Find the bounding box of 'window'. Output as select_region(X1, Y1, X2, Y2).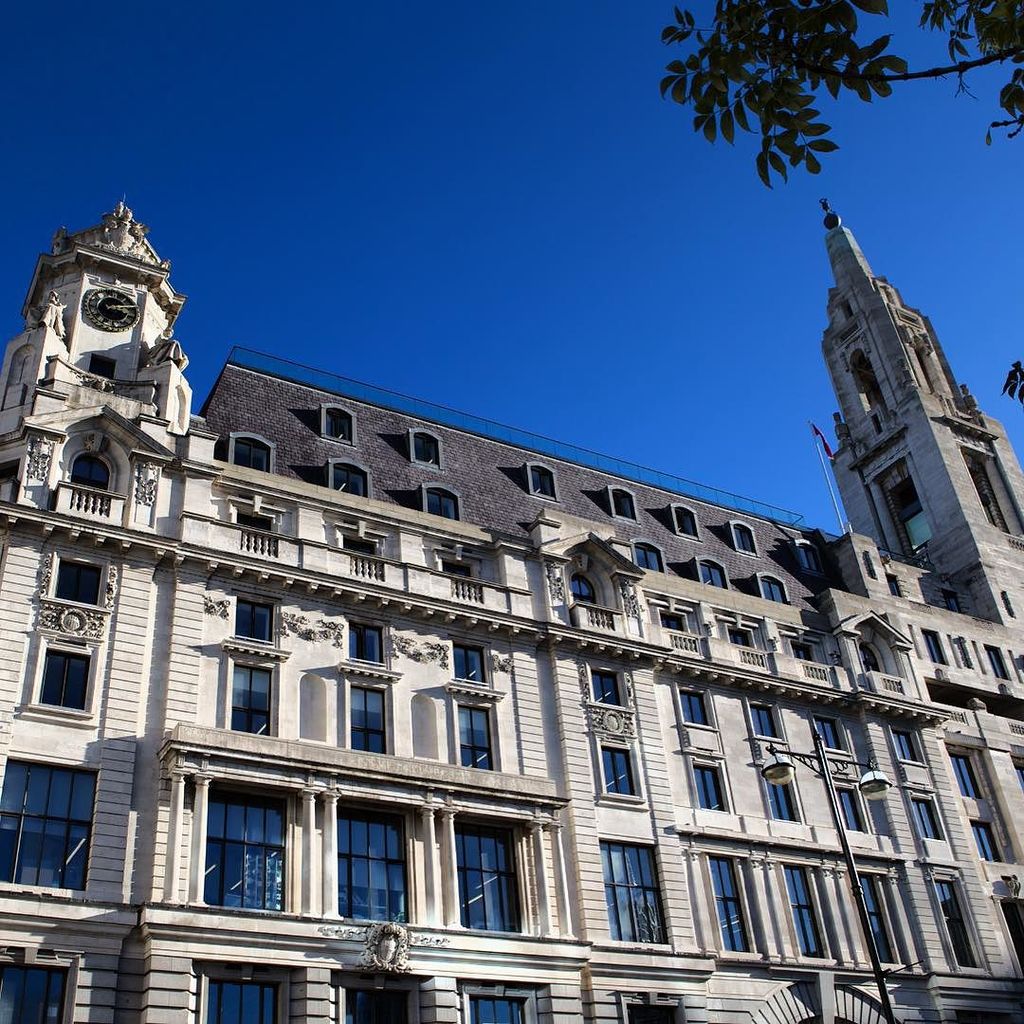
select_region(227, 427, 275, 475).
